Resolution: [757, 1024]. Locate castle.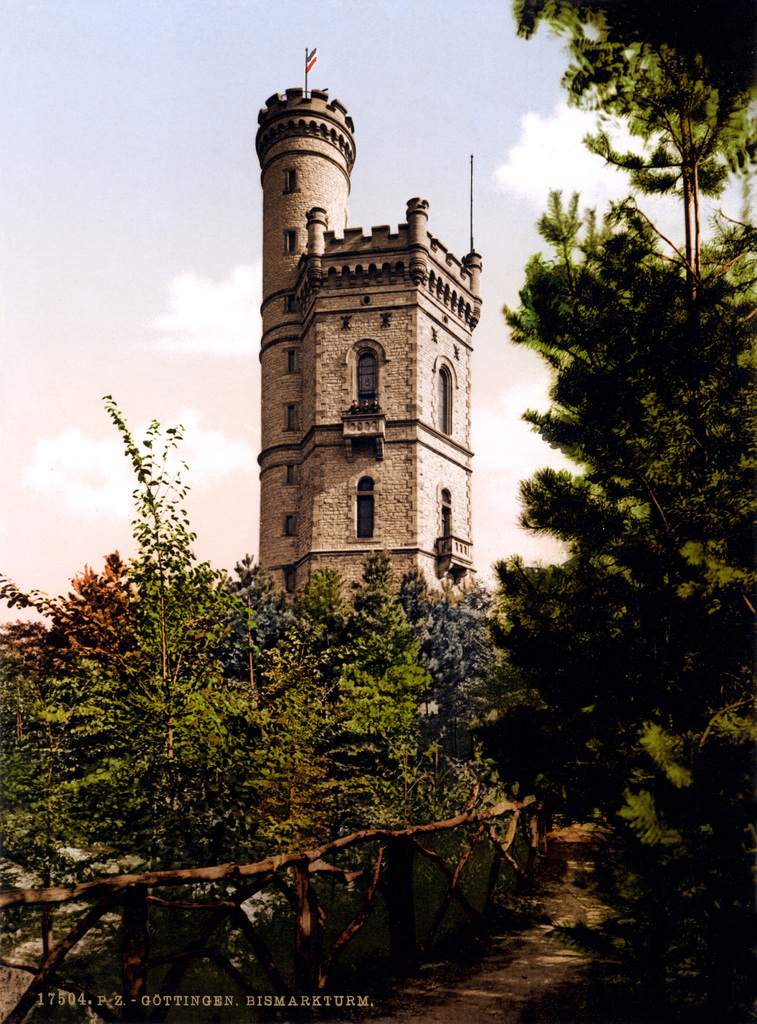
bbox(247, 74, 525, 653).
